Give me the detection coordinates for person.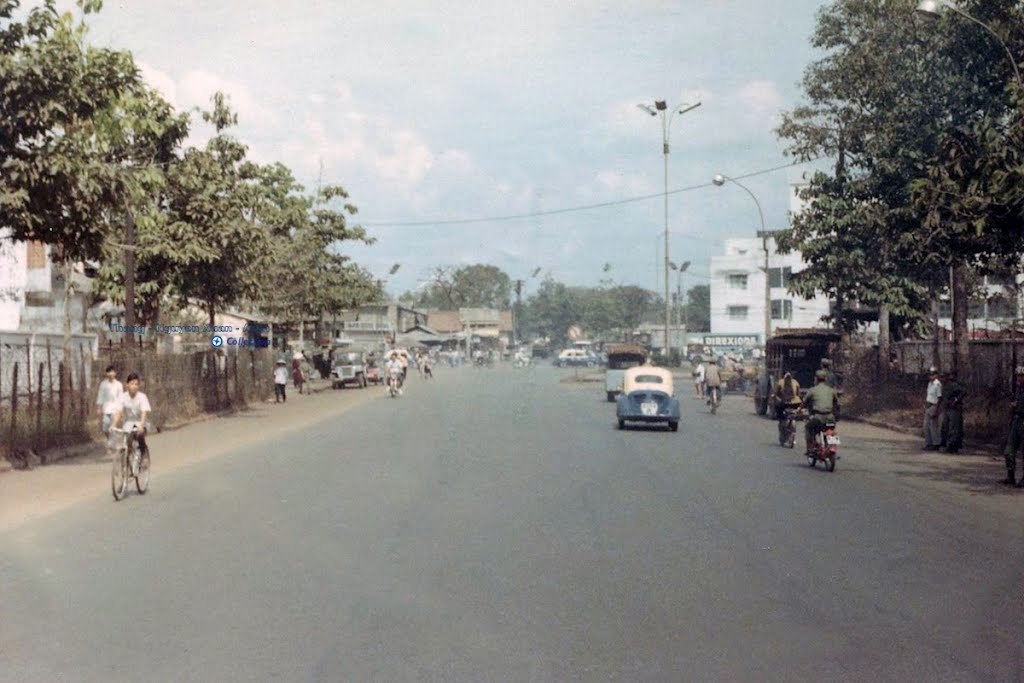
[x1=920, y1=364, x2=940, y2=450].
